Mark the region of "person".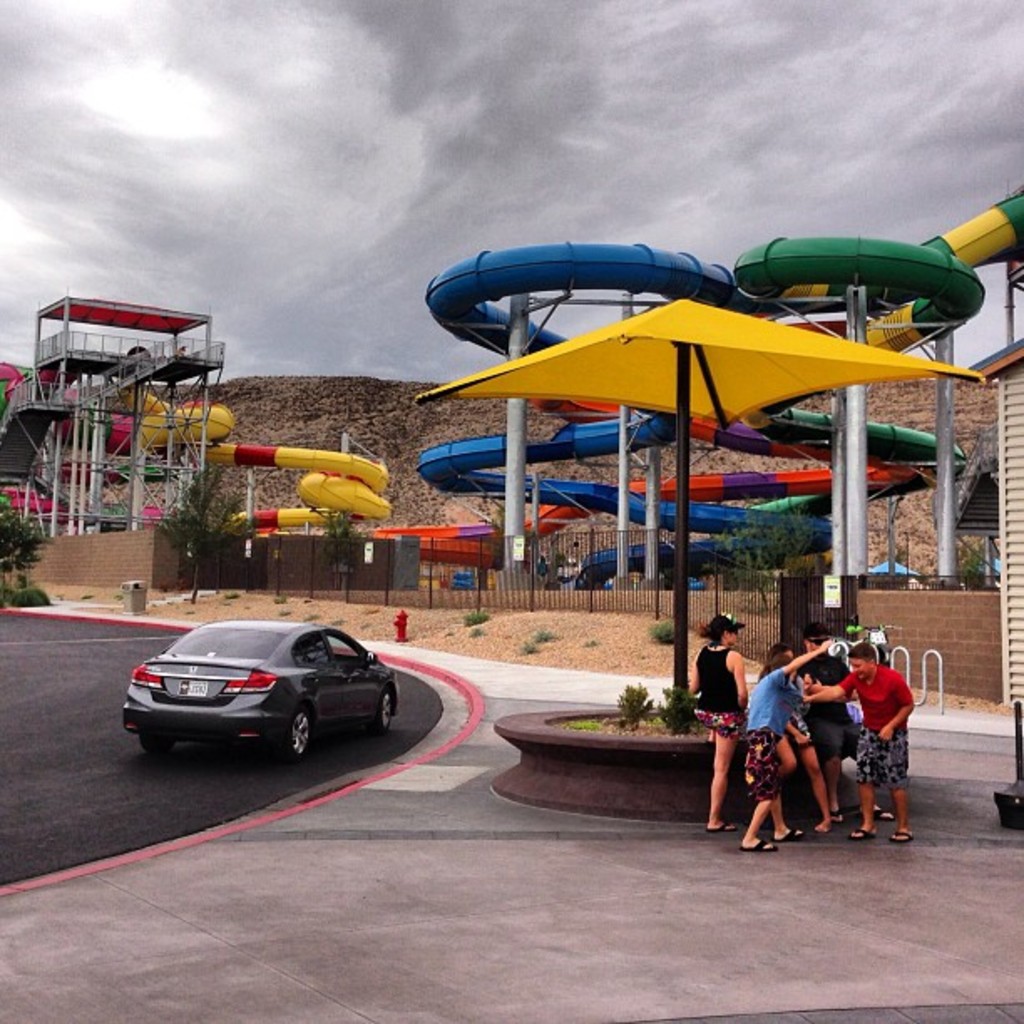
Region: bbox=[678, 601, 753, 823].
